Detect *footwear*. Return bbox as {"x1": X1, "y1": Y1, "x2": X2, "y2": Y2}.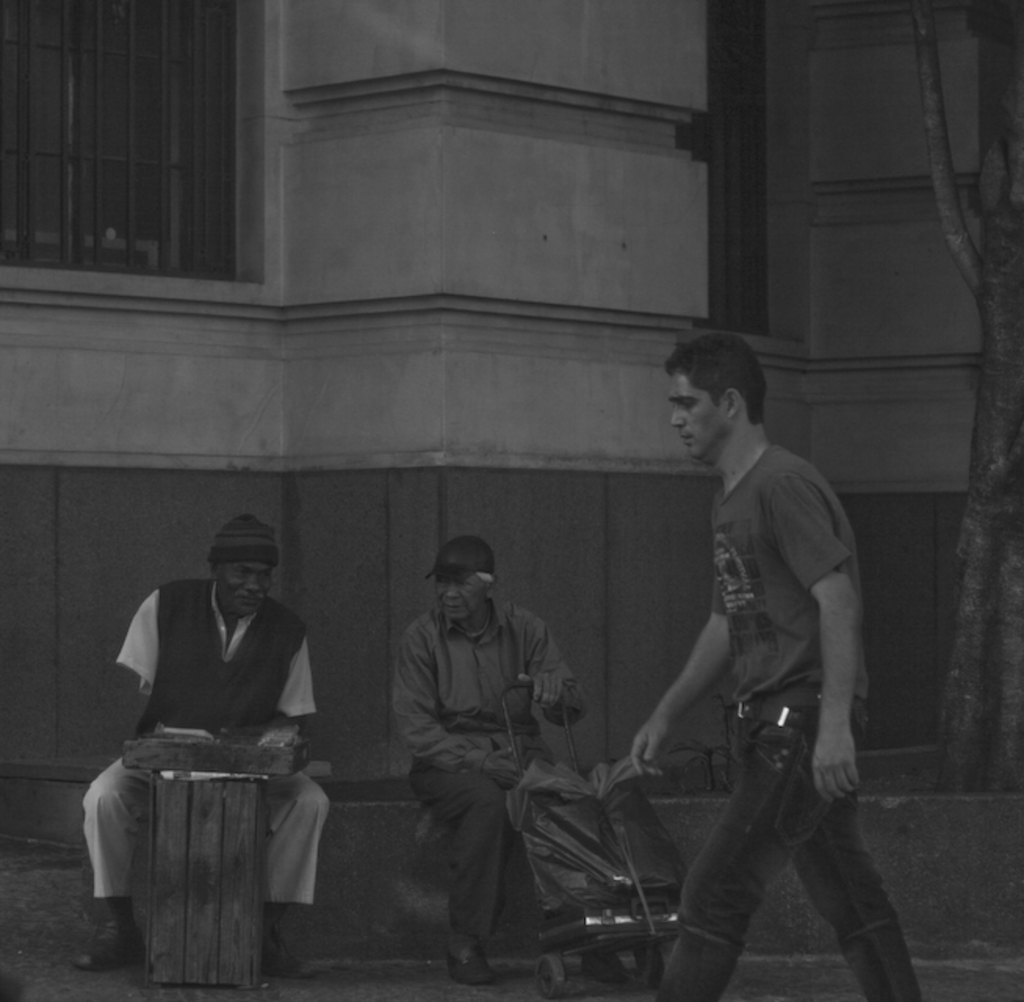
{"x1": 440, "y1": 930, "x2": 485, "y2": 986}.
